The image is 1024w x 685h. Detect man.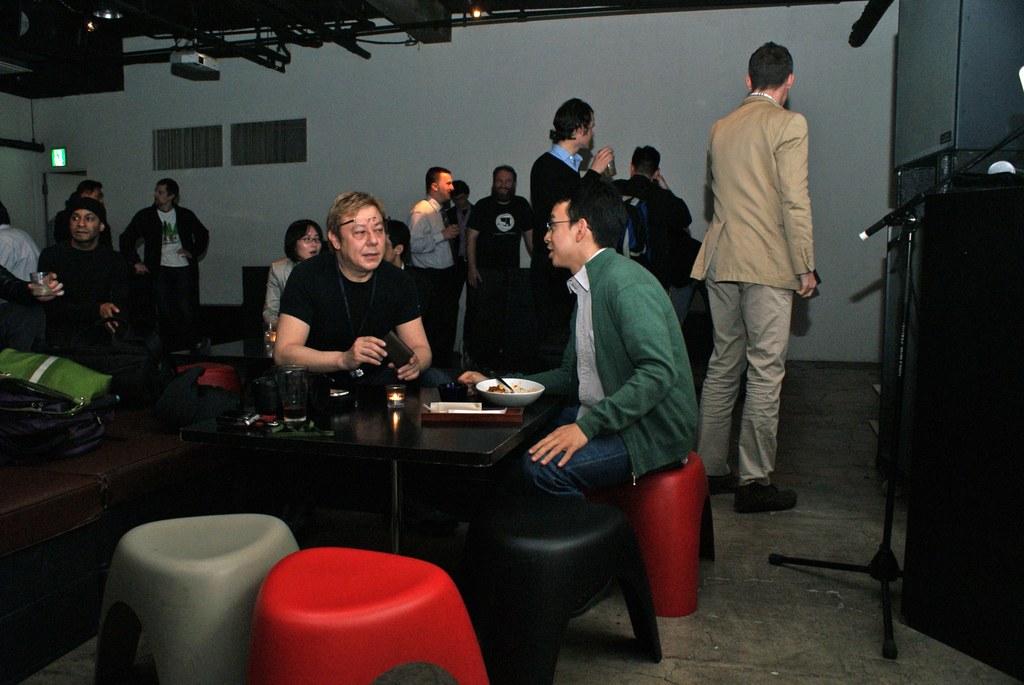
Detection: 465/168/541/368.
